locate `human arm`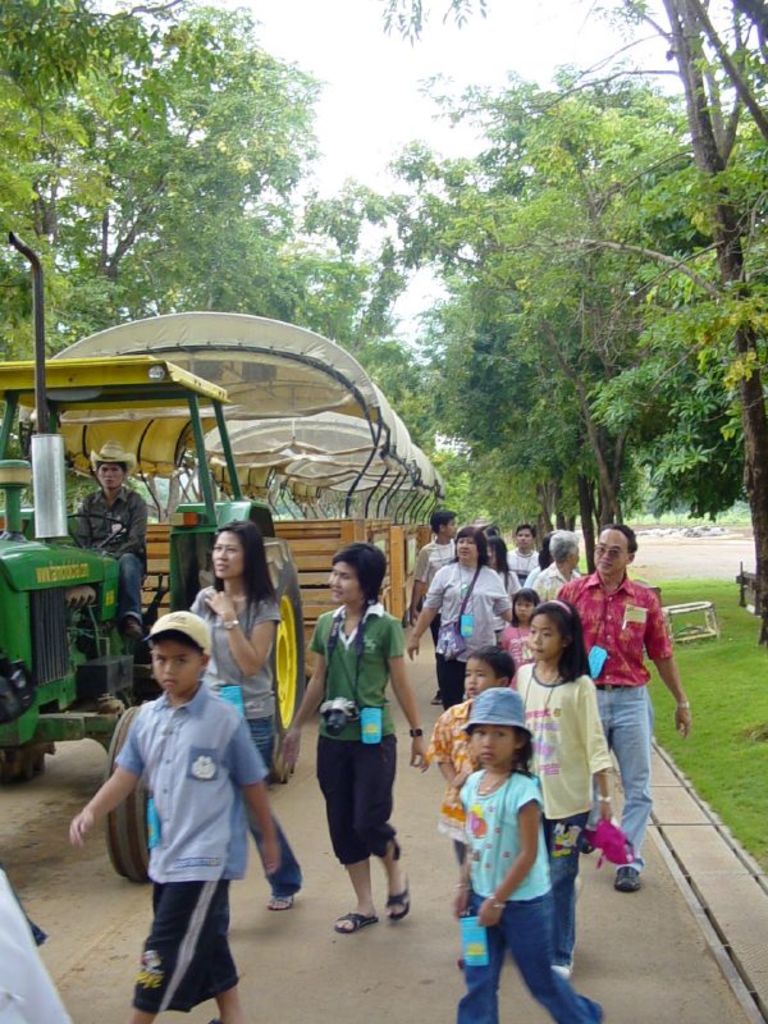
detection(490, 573, 509, 623)
